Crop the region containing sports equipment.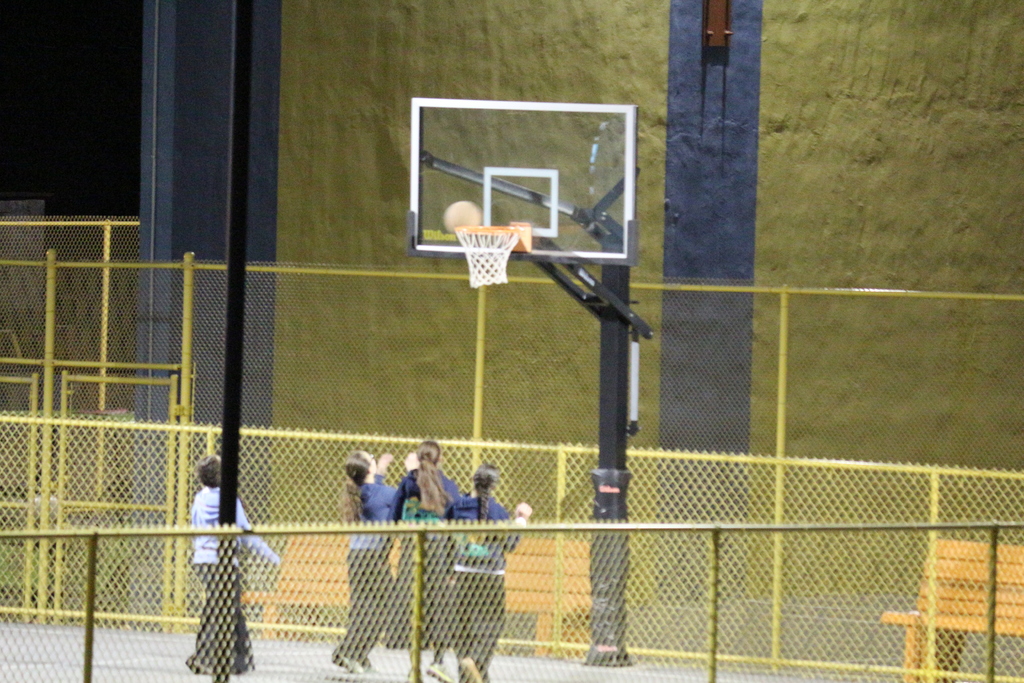
Crop region: [left=443, top=203, right=481, bottom=236].
